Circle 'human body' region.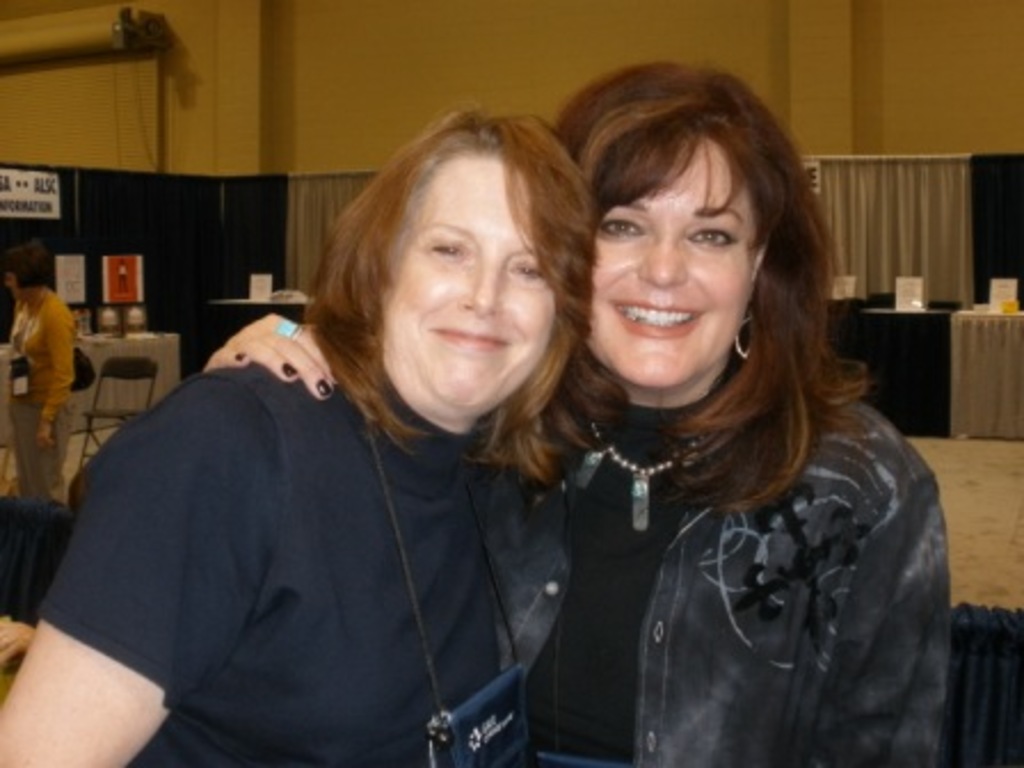
Region: <region>0, 245, 73, 501</region>.
